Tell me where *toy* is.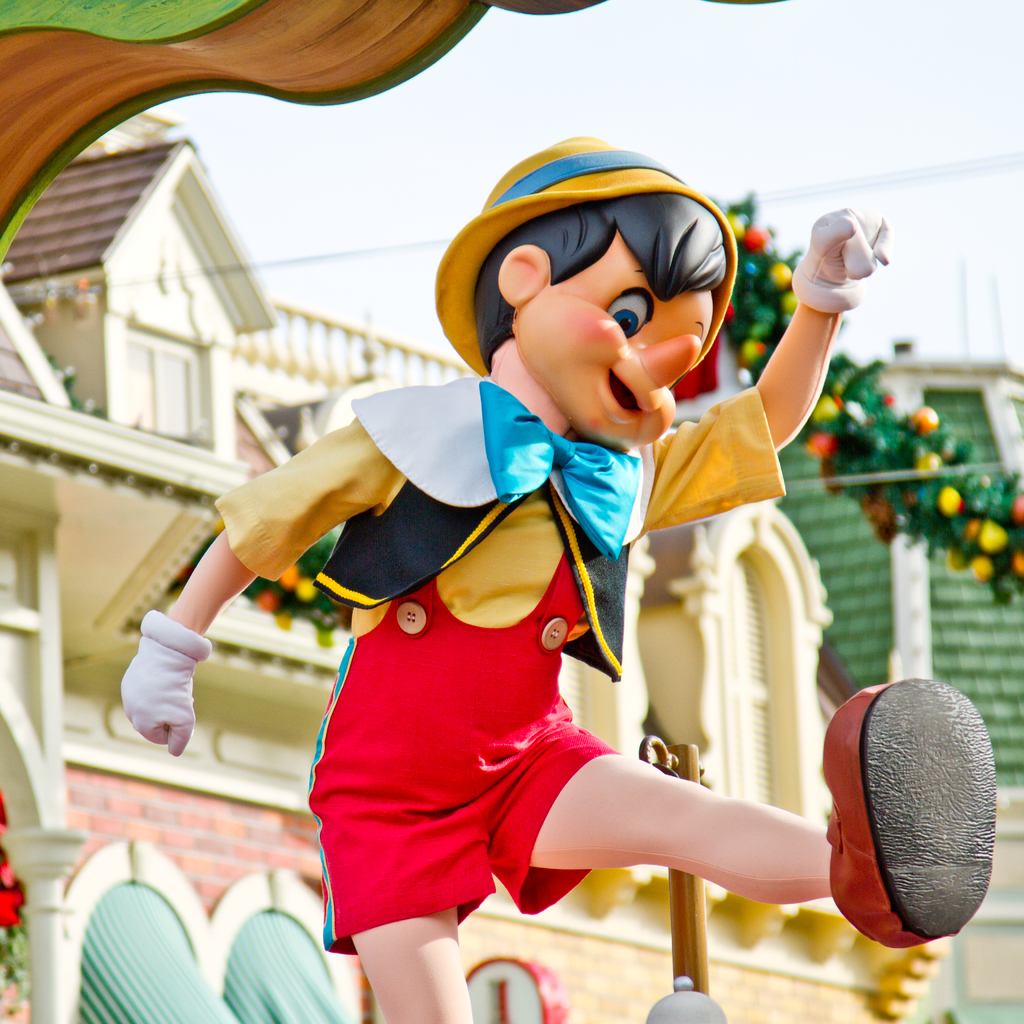
*toy* is at x1=118, y1=140, x2=1000, y2=1023.
